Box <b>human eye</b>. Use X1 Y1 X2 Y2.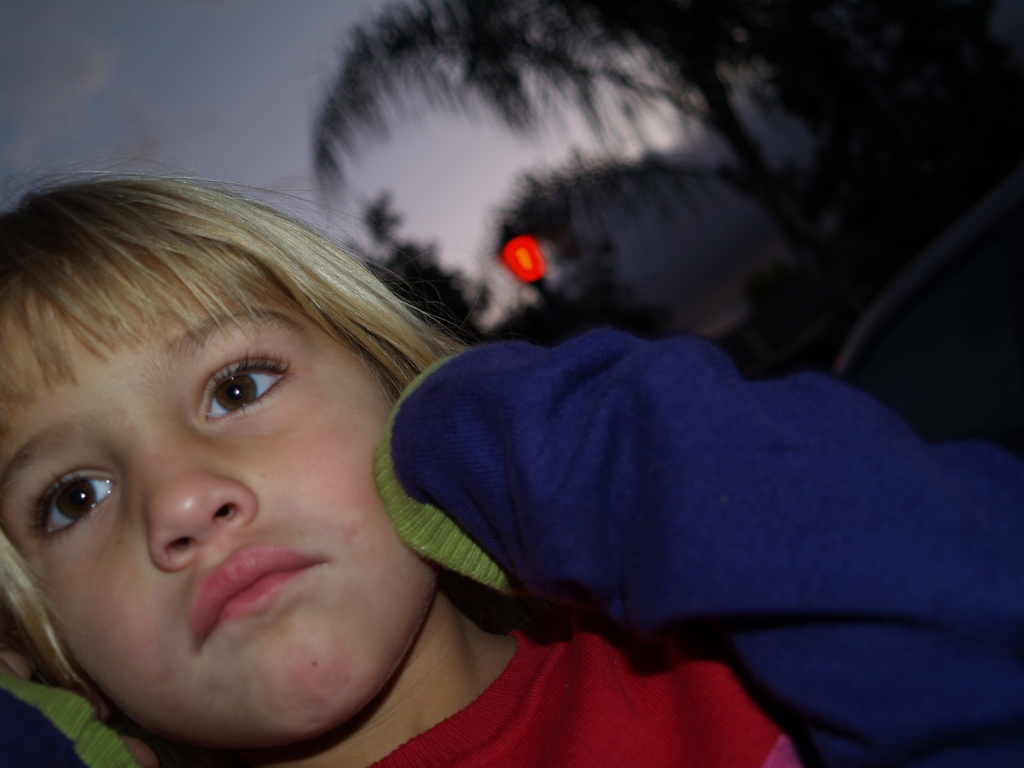
196 349 294 418.
